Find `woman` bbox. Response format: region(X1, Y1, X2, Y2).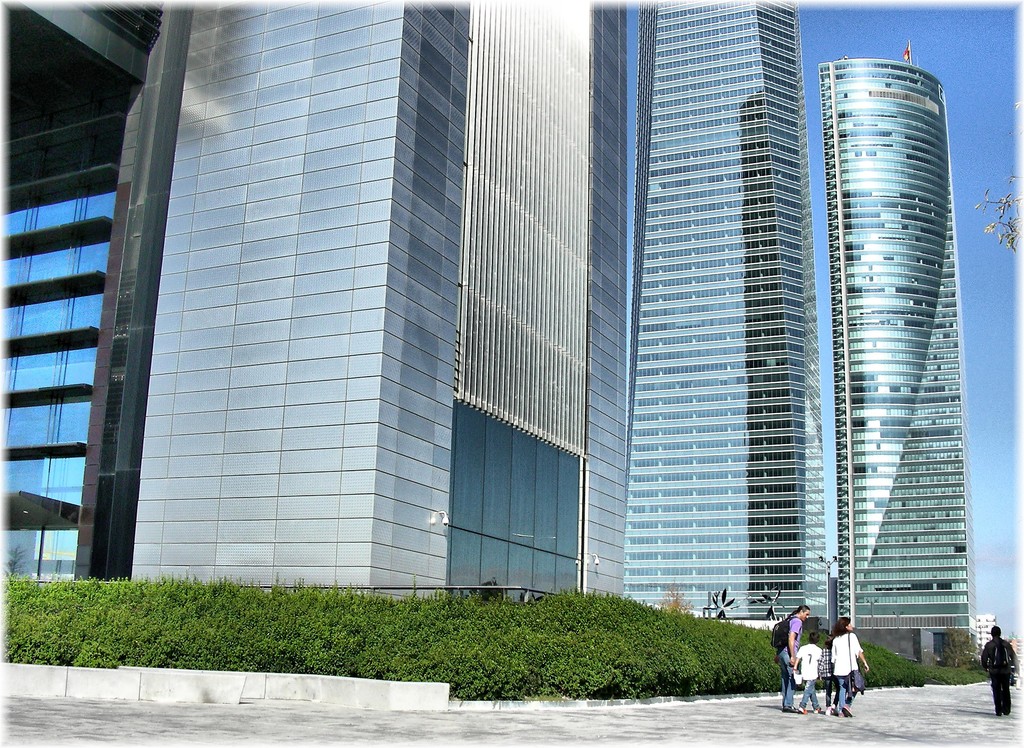
region(831, 616, 868, 717).
